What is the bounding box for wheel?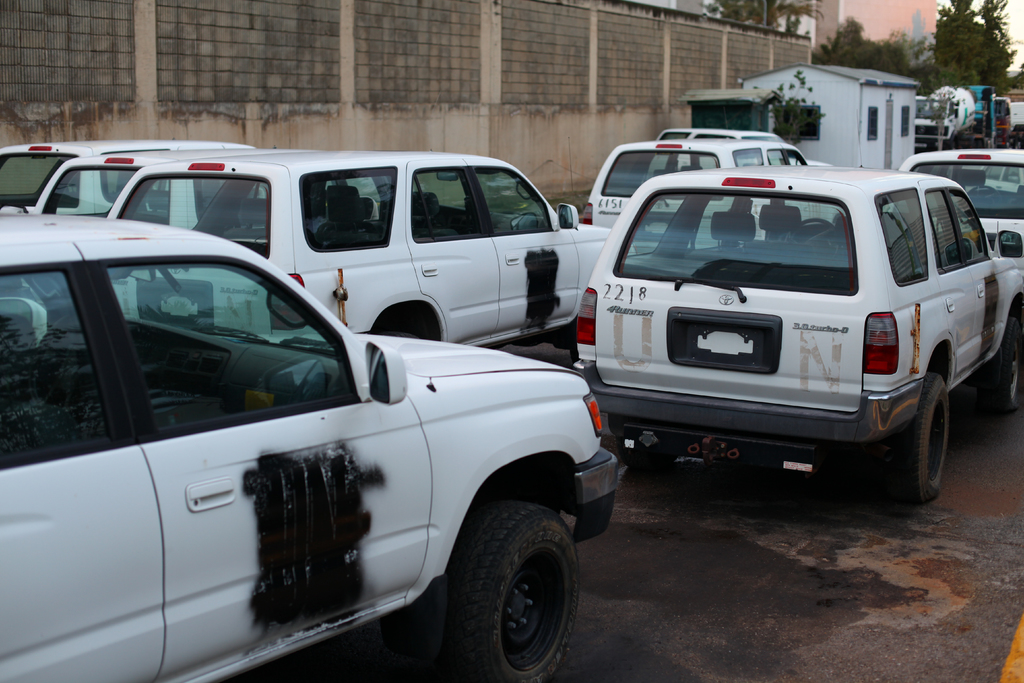
(left=882, top=372, right=950, bottom=503).
